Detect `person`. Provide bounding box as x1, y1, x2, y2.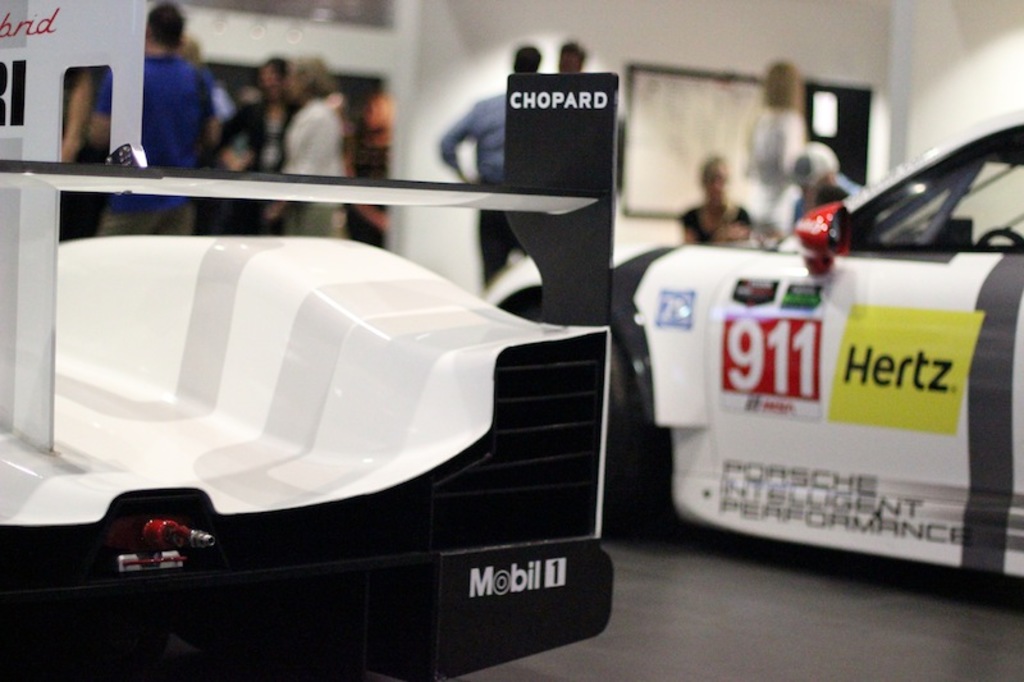
206, 56, 305, 244.
